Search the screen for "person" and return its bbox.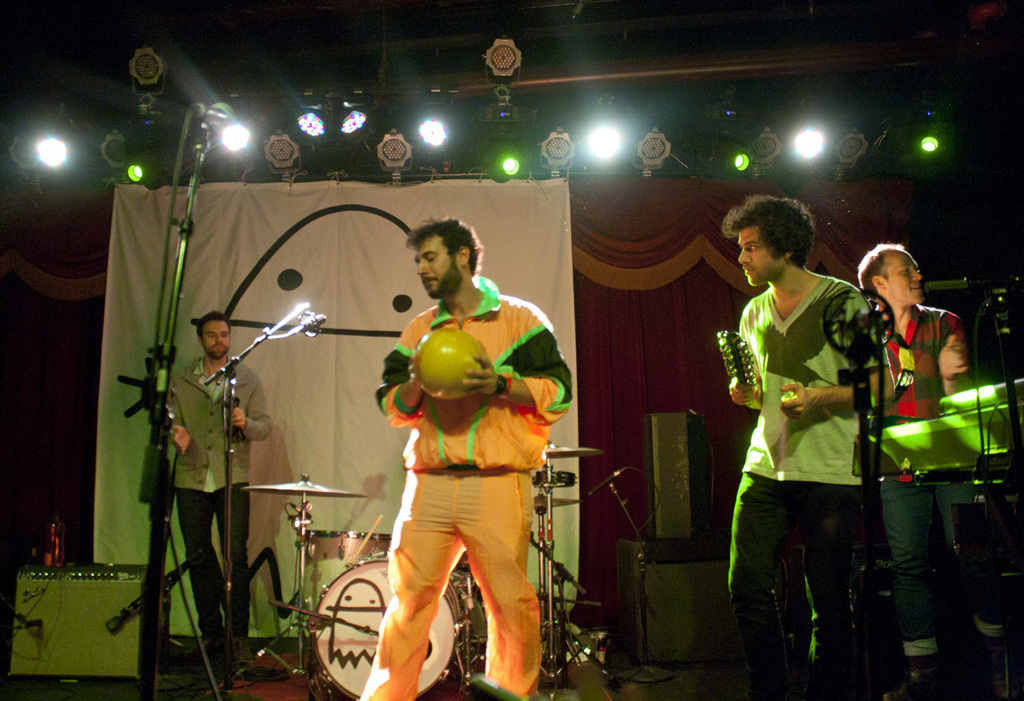
Found: 725, 190, 898, 700.
